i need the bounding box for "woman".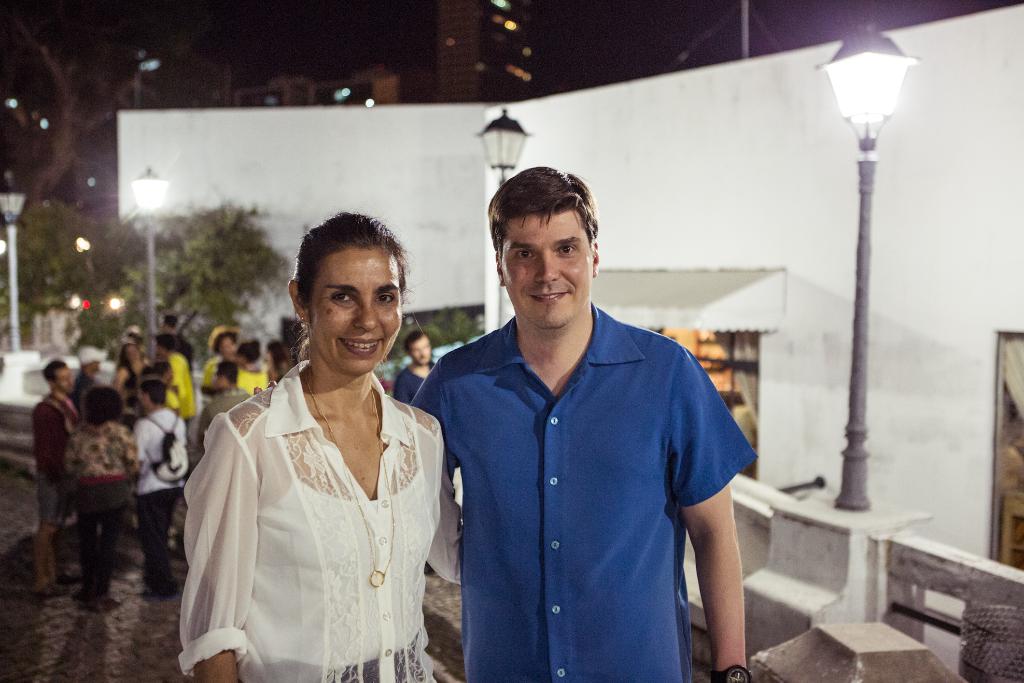
Here it is: [x1=173, y1=215, x2=461, y2=682].
